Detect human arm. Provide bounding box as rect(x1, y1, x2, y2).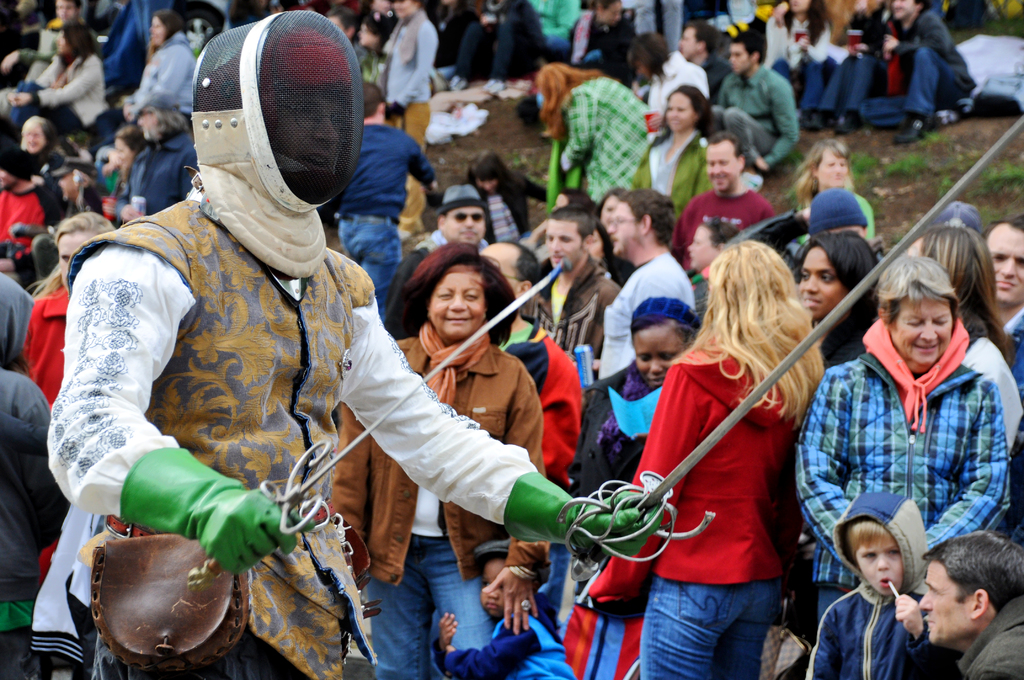
rect(59, 254, 342, 565).
